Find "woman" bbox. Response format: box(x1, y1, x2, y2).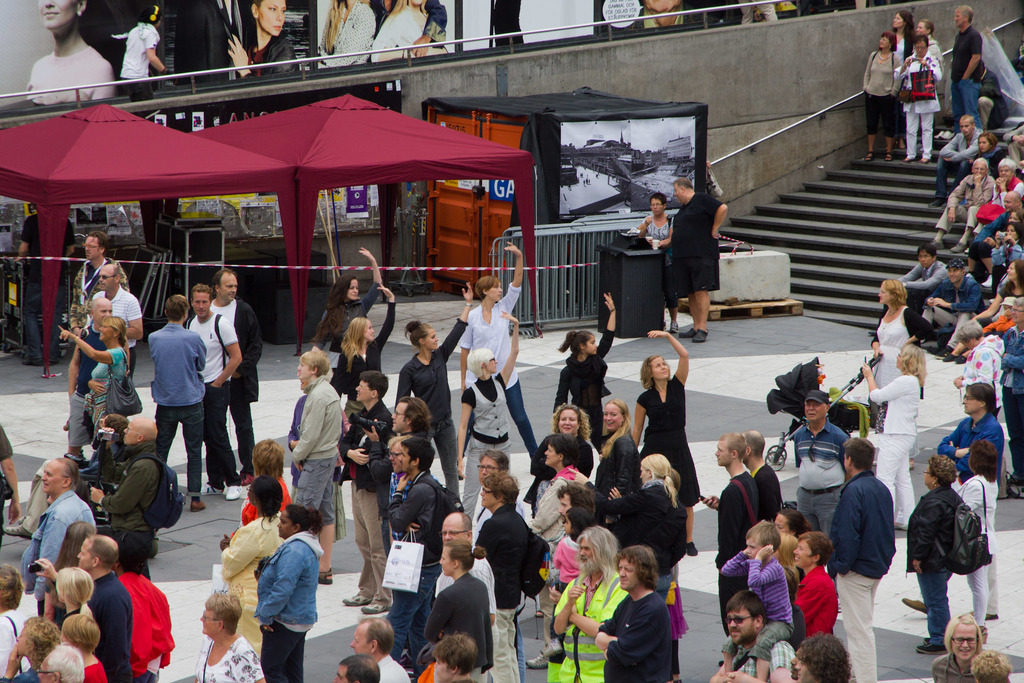
box(449, 239, 536, 482).
